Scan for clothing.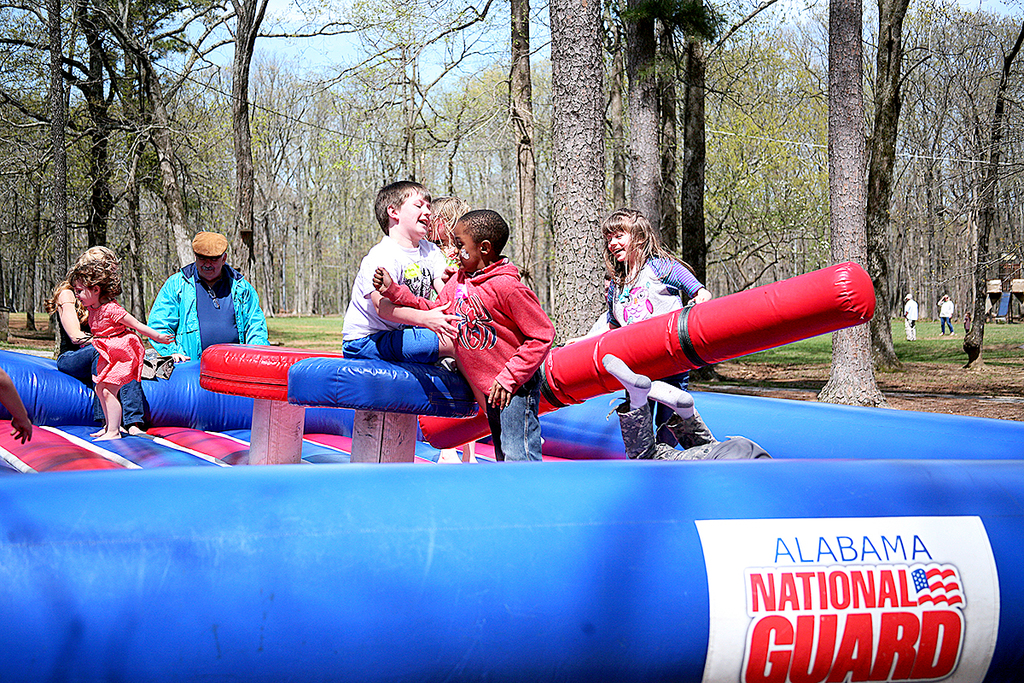
Scan result: <region>609, 253, 702, 447</region>.
